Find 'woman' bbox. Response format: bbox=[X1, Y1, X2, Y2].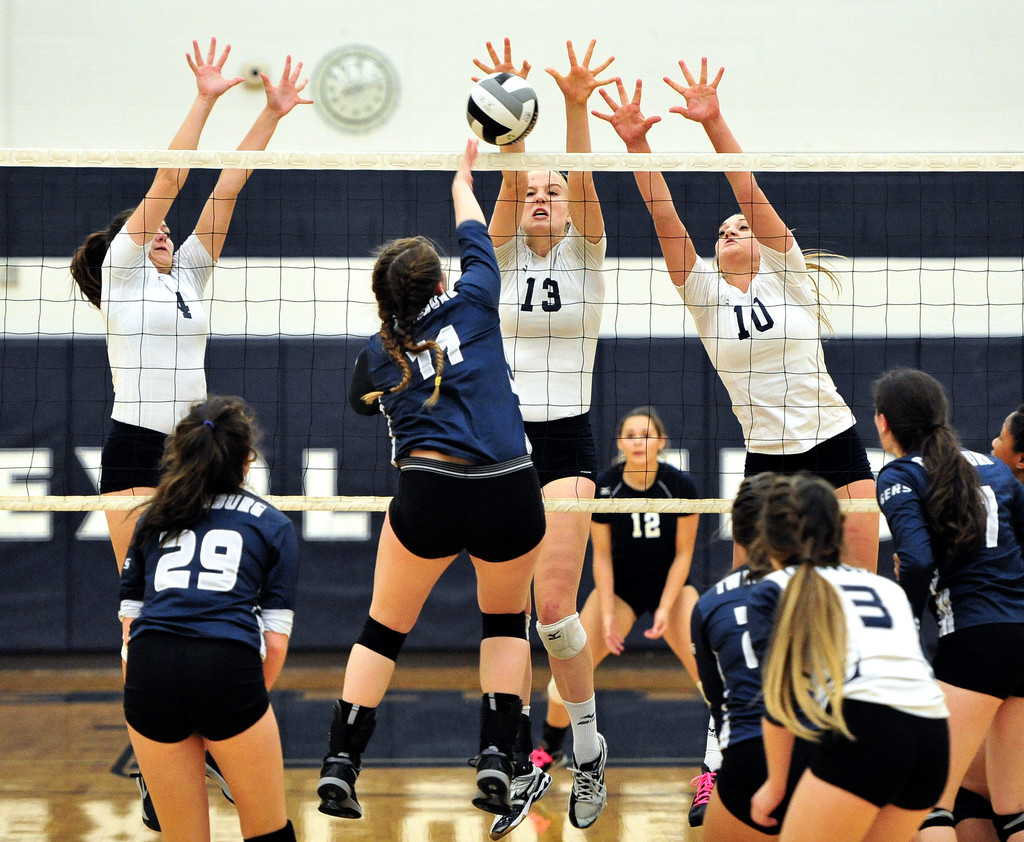
bbox=[121, 391, 301, 841].
